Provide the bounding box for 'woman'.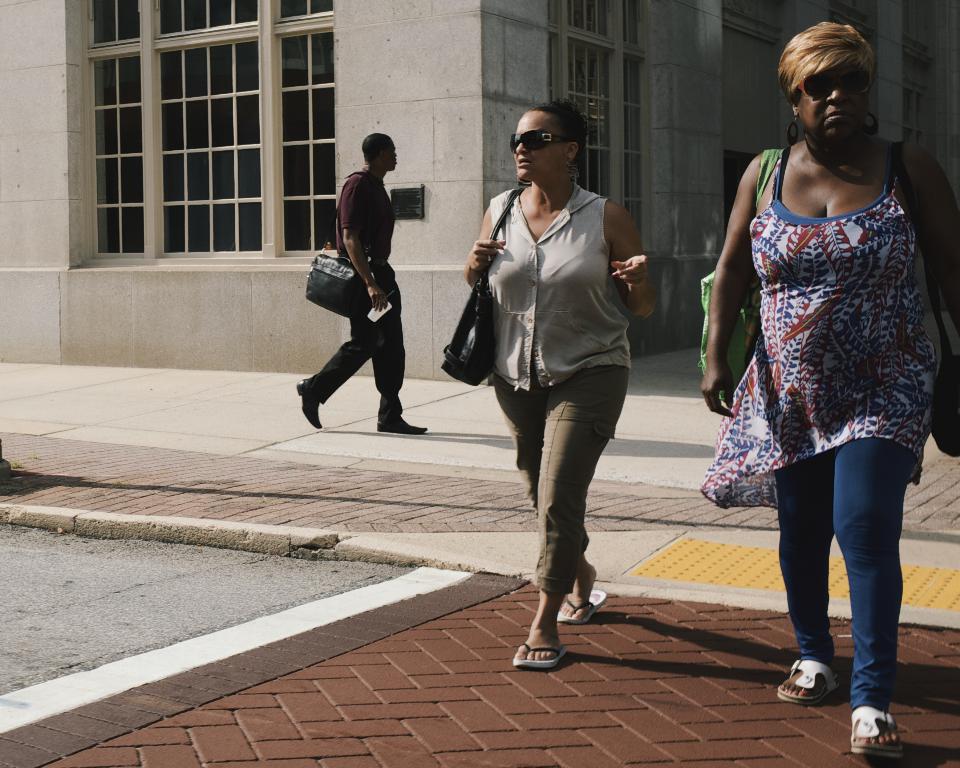
698:19:936:703.
